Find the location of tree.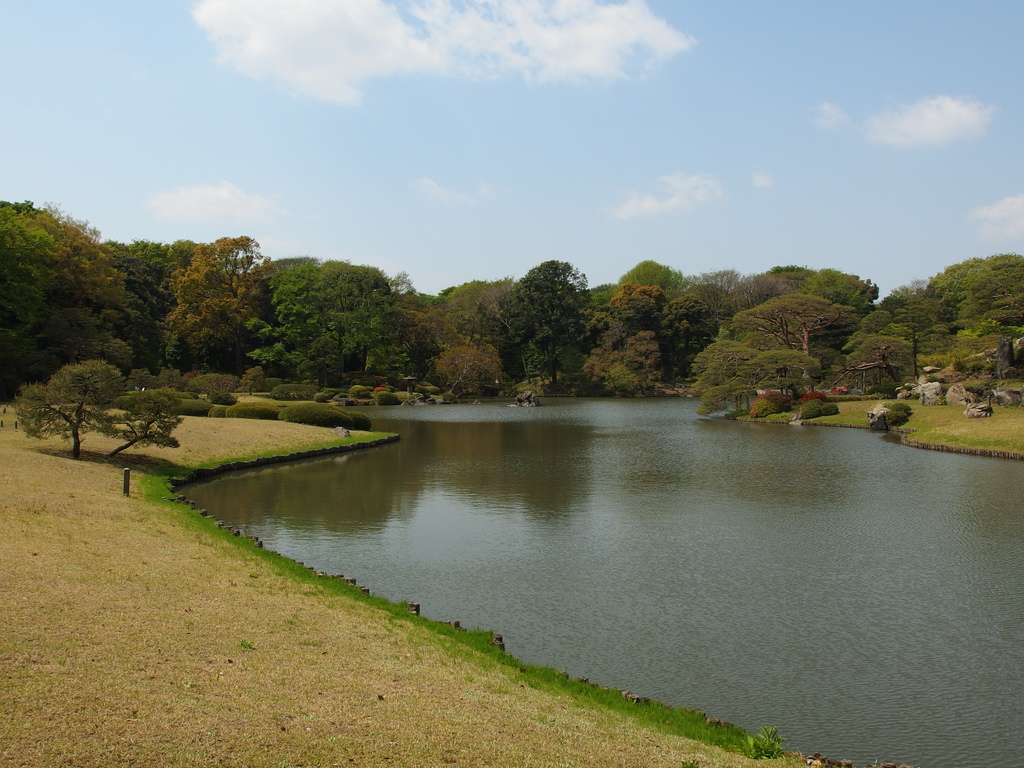
Location: (left=448, top=276, right=514, bottom=341).
